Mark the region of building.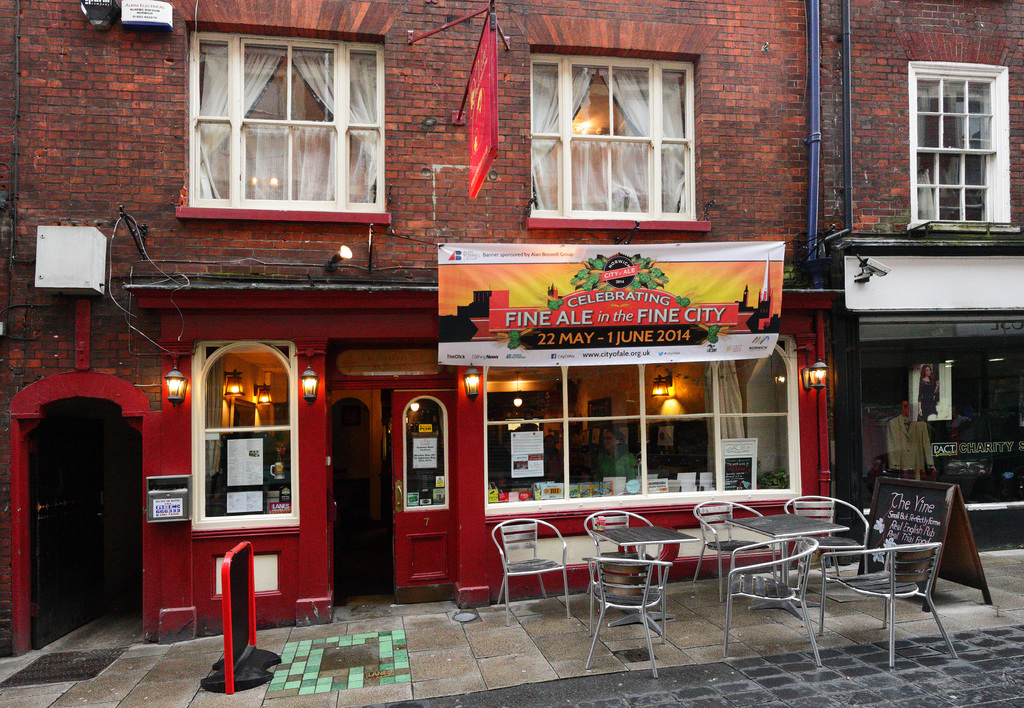
Region: <box>0,0,828,657</box>.
